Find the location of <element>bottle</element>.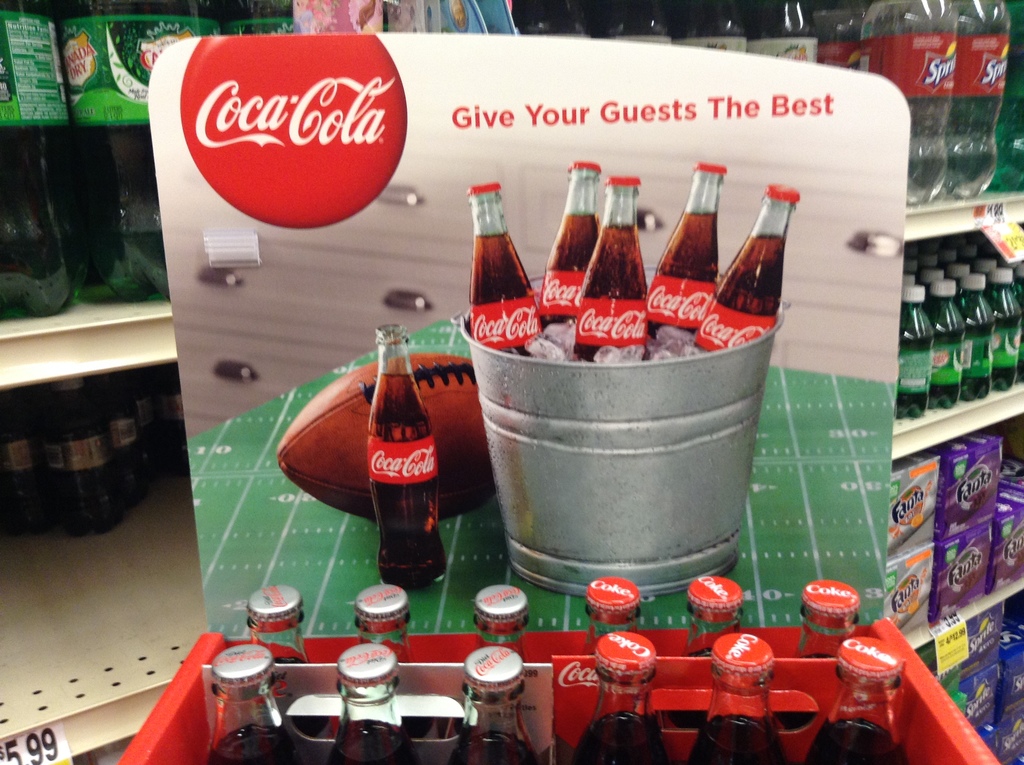
Location: x1=0, y1=0, x2=77, y2=327.
